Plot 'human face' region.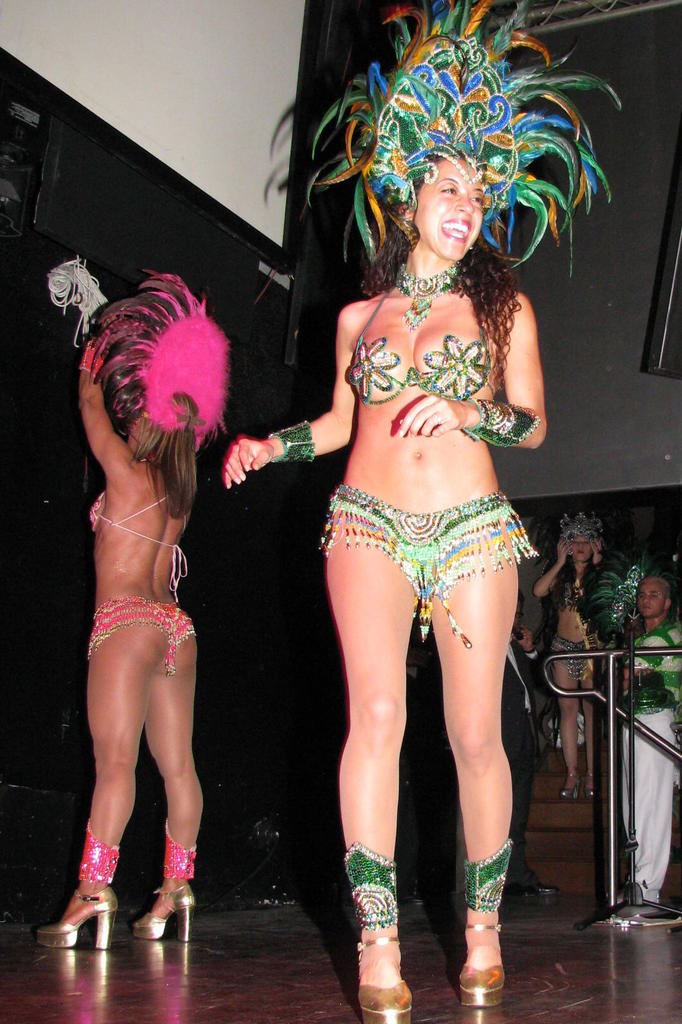
Plotted at region(638, 580, 662, 617).
